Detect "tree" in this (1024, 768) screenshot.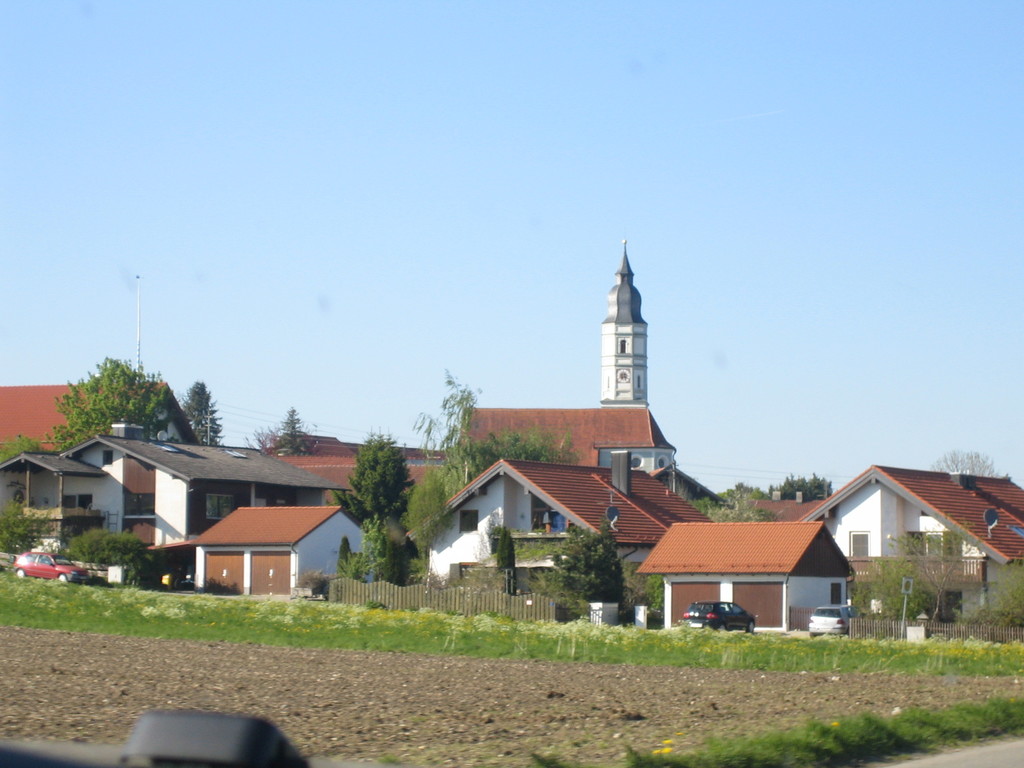
Detection: l=177, t=377, r=221, b=447.
